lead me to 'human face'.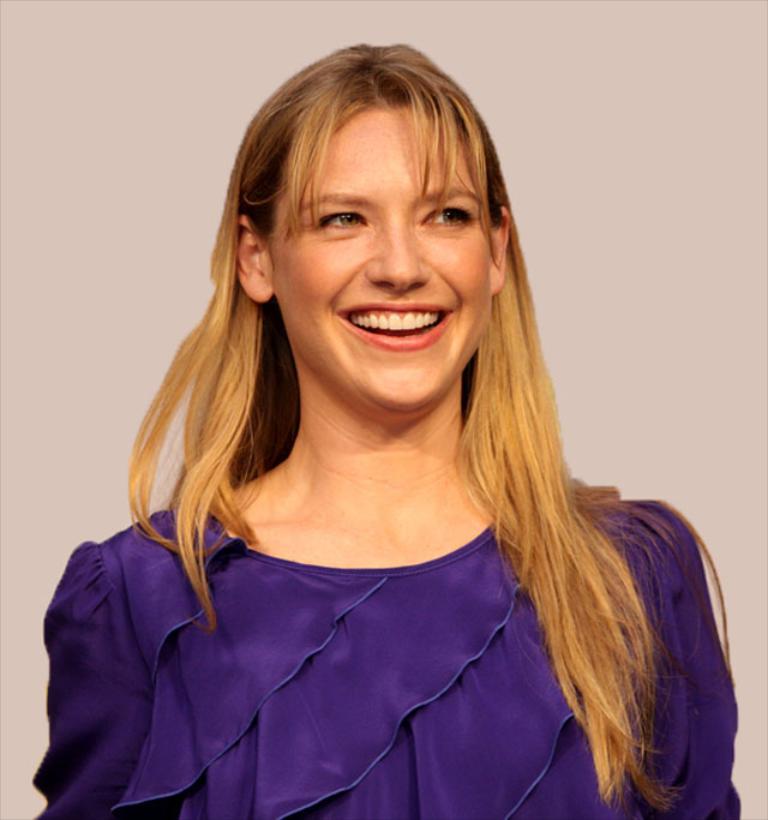
Lead to [266,108,487,419].
